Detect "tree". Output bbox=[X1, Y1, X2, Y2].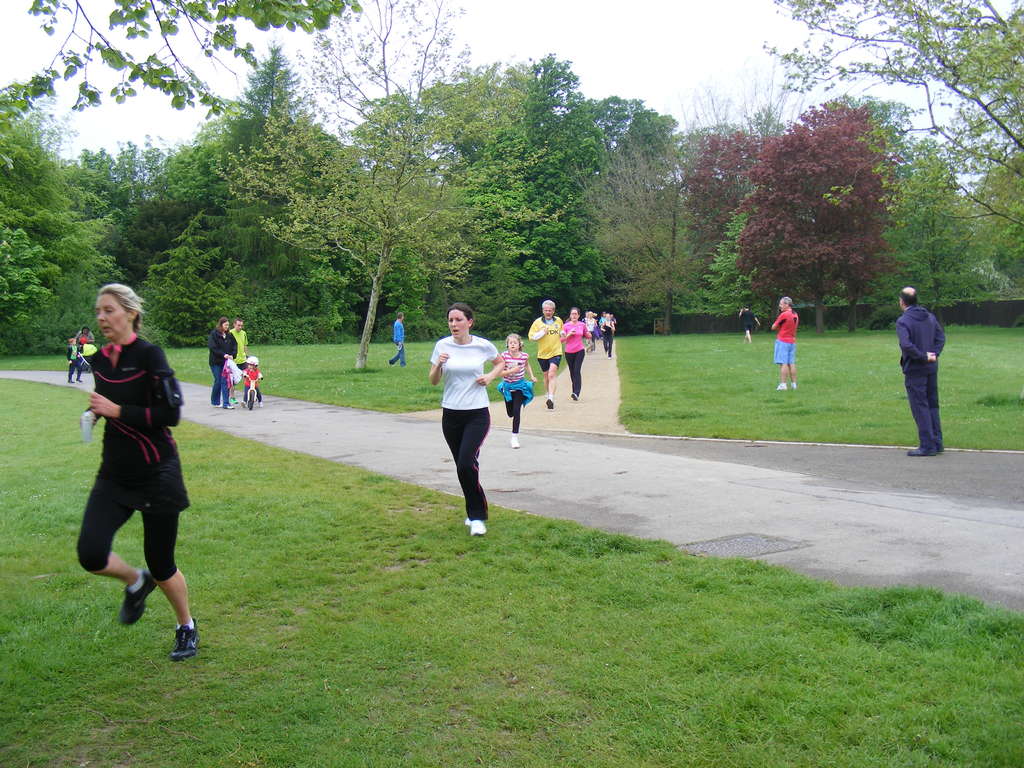
bbox=[0, 70, 125, 337].
